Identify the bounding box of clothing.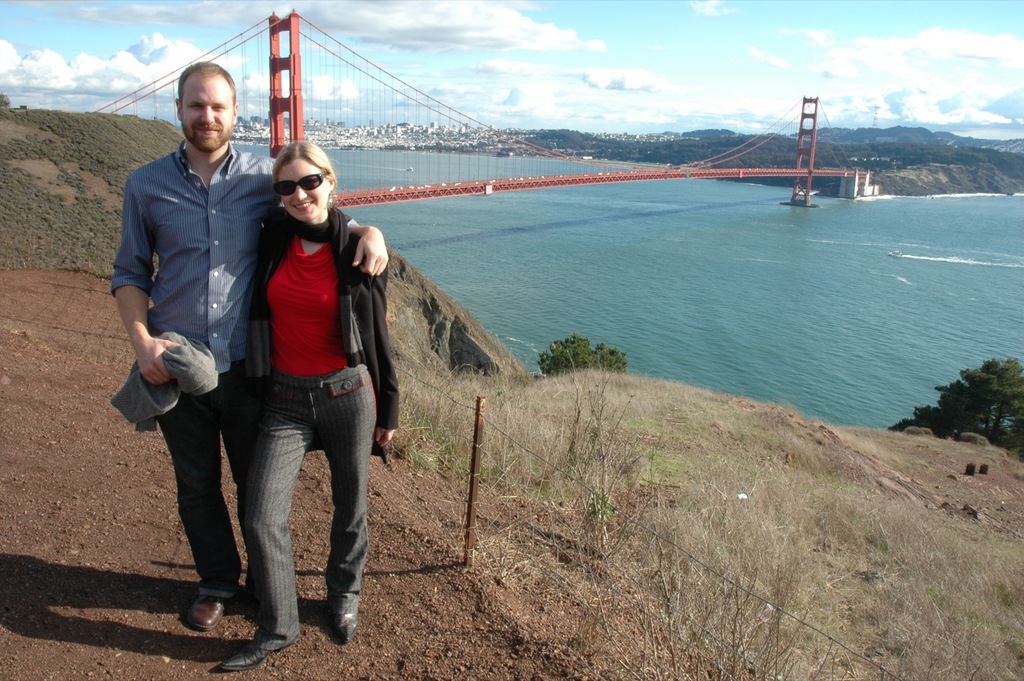
[109, 140, 356, 582].
